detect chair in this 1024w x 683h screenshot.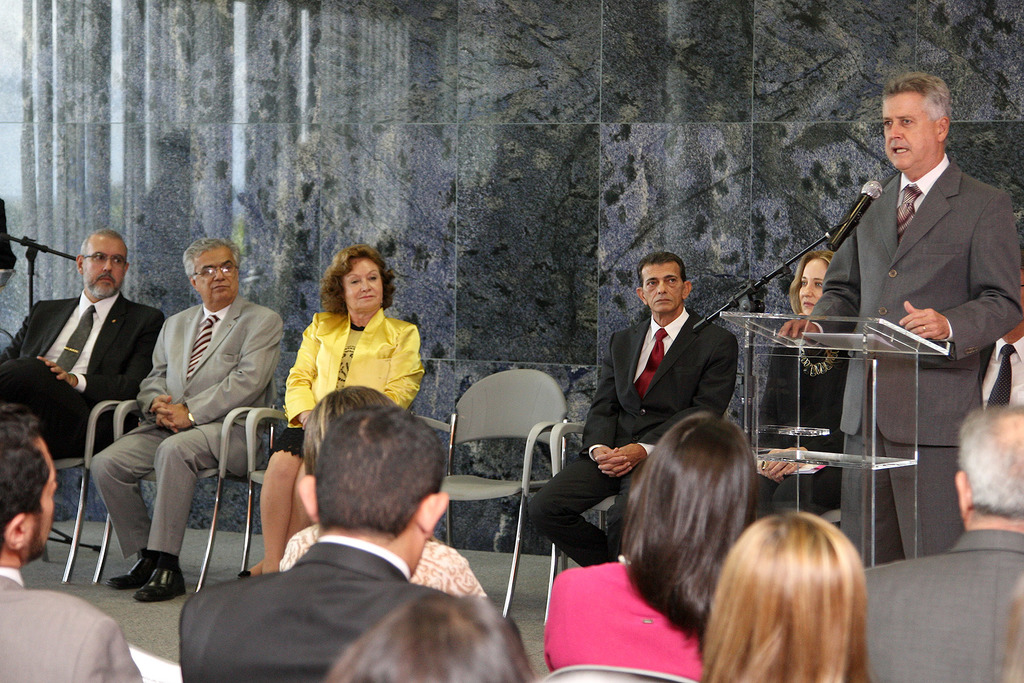
Detection: box(40, 395, 149, 582).
